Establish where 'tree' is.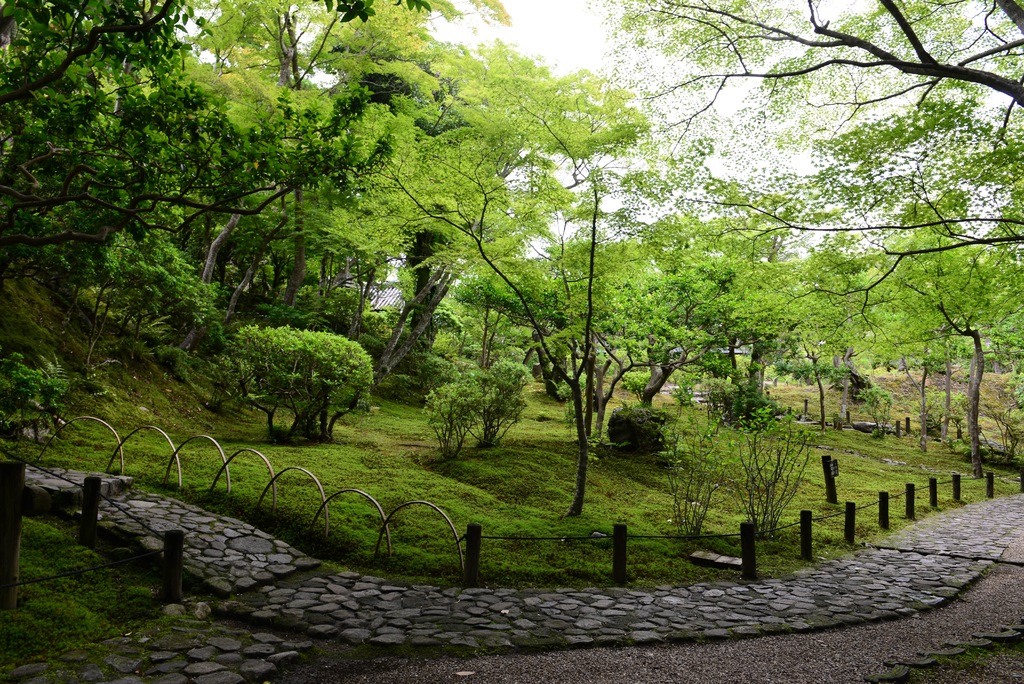
Established at [left=234, top=307, right=371, bottom=439].
